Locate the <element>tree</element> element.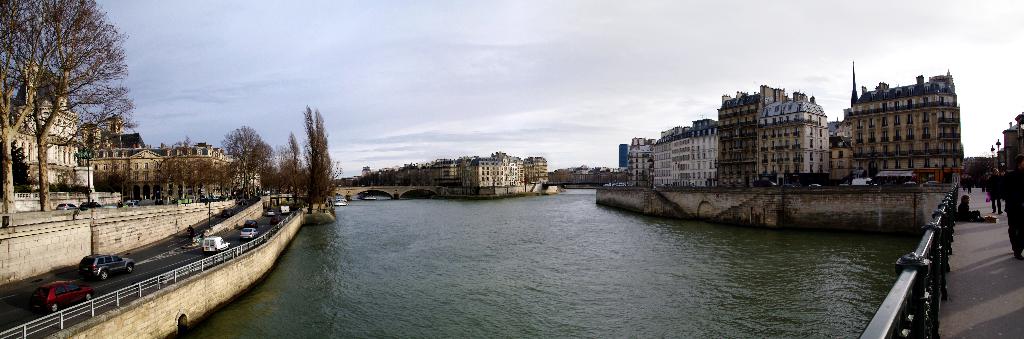
Element bbox: <bbox>0, 1, 59, 229</bbox>.
